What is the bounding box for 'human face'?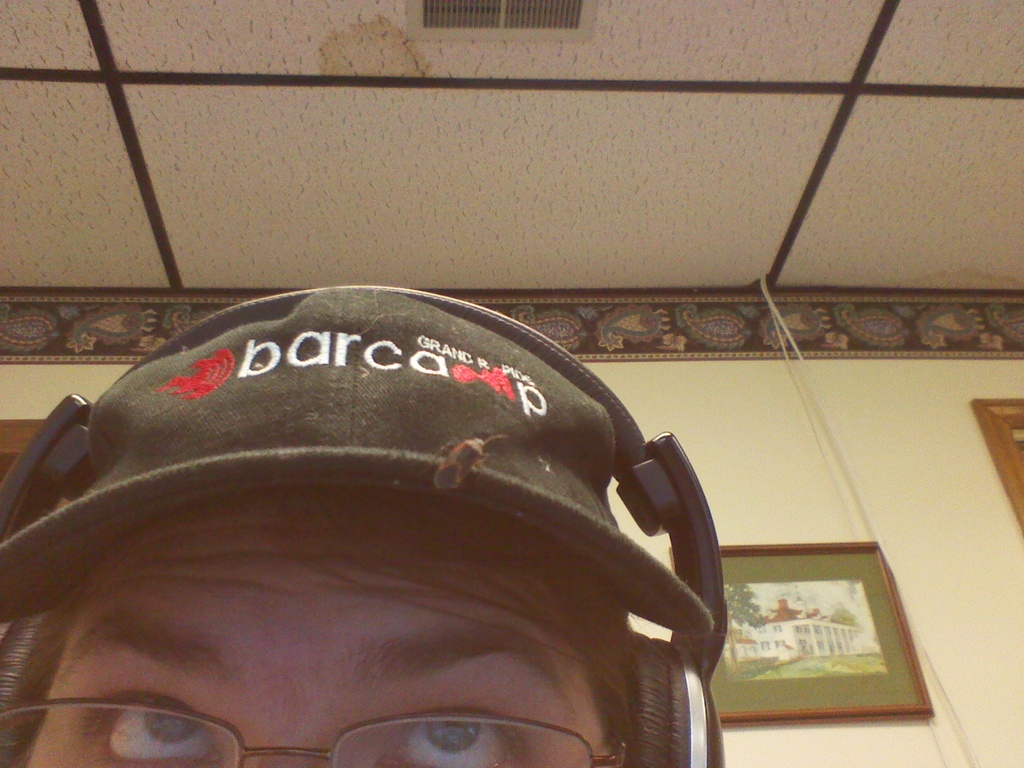
locate(22, 481, 613, 767).
